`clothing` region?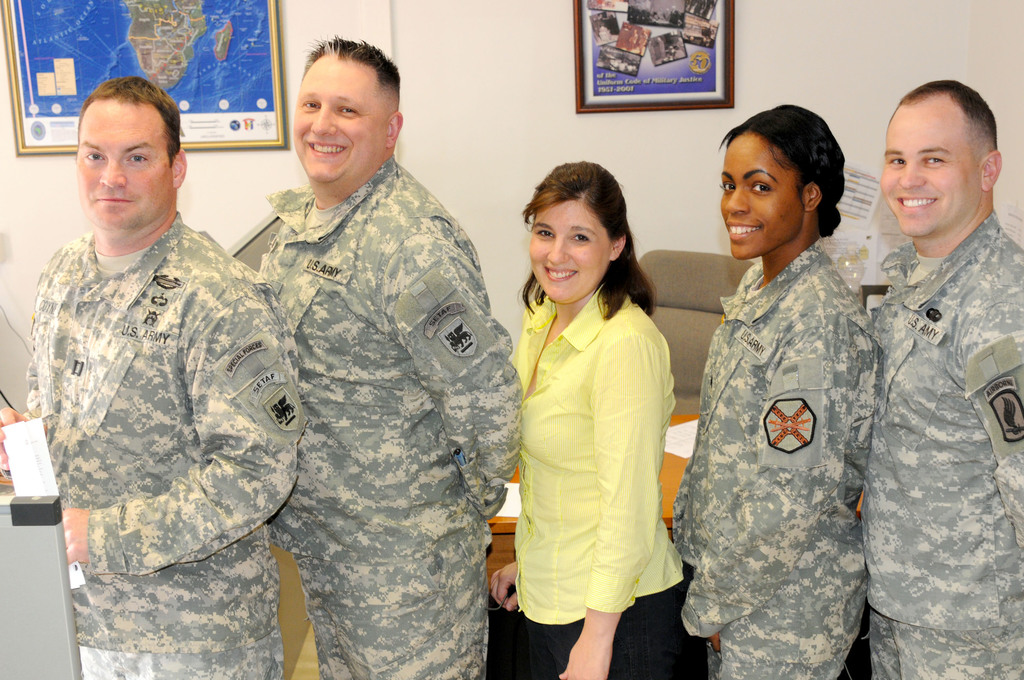
left=510, top=293, right=682, bottom=679
